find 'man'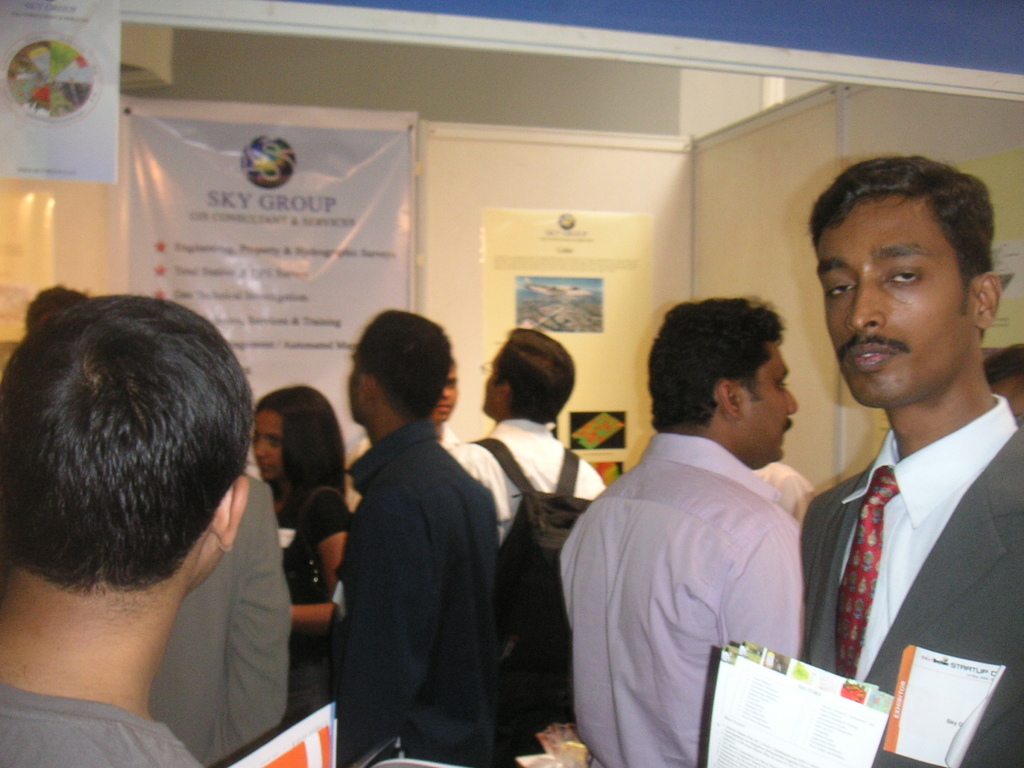
box=[0, 291, 257, 767]
